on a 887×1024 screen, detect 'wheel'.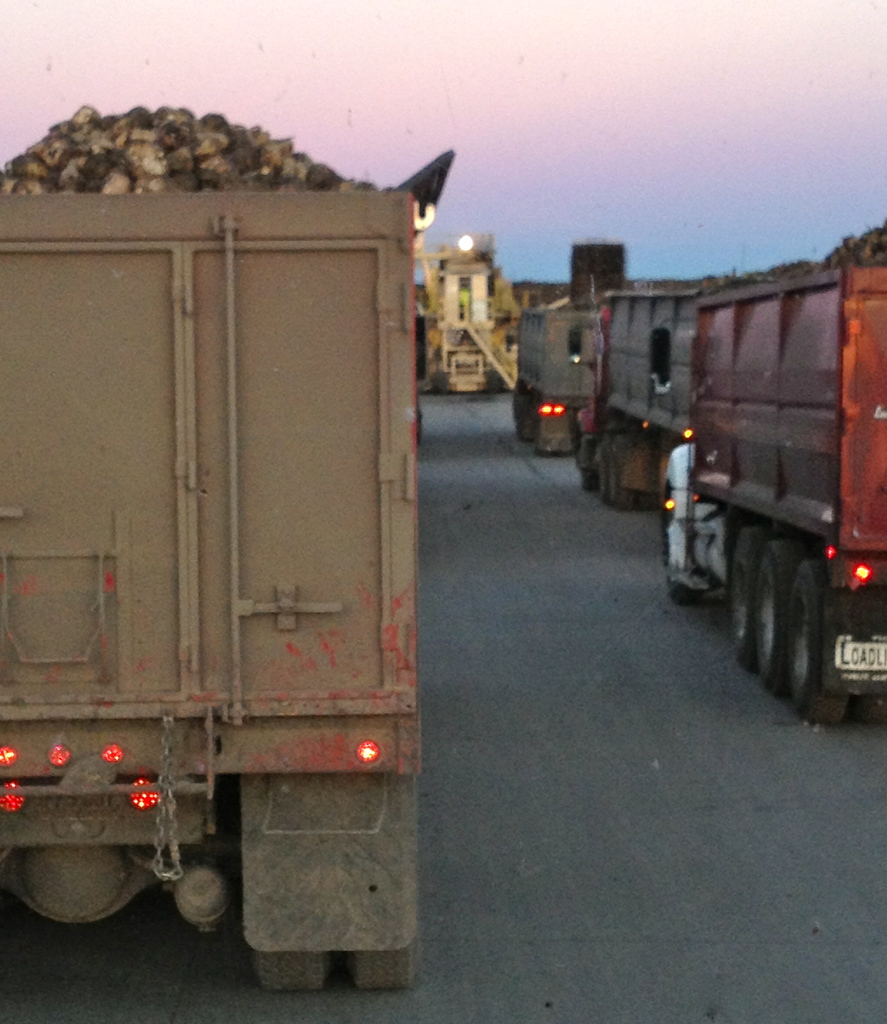
box(595, 429, 609, 508).
